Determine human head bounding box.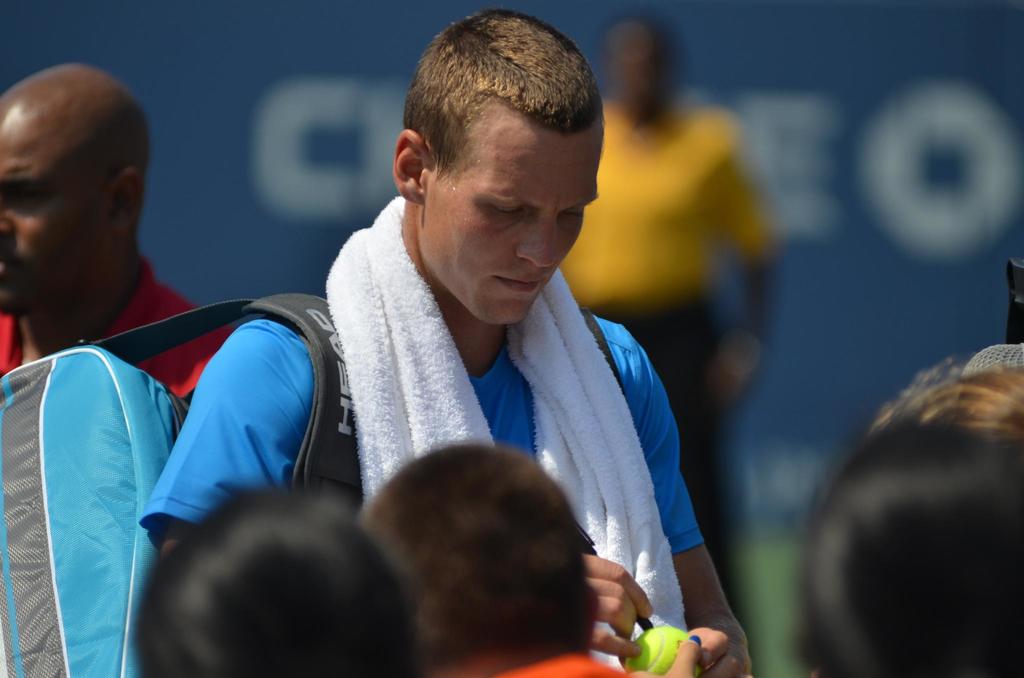
Determined: detection(127, 485, 429, 677).
